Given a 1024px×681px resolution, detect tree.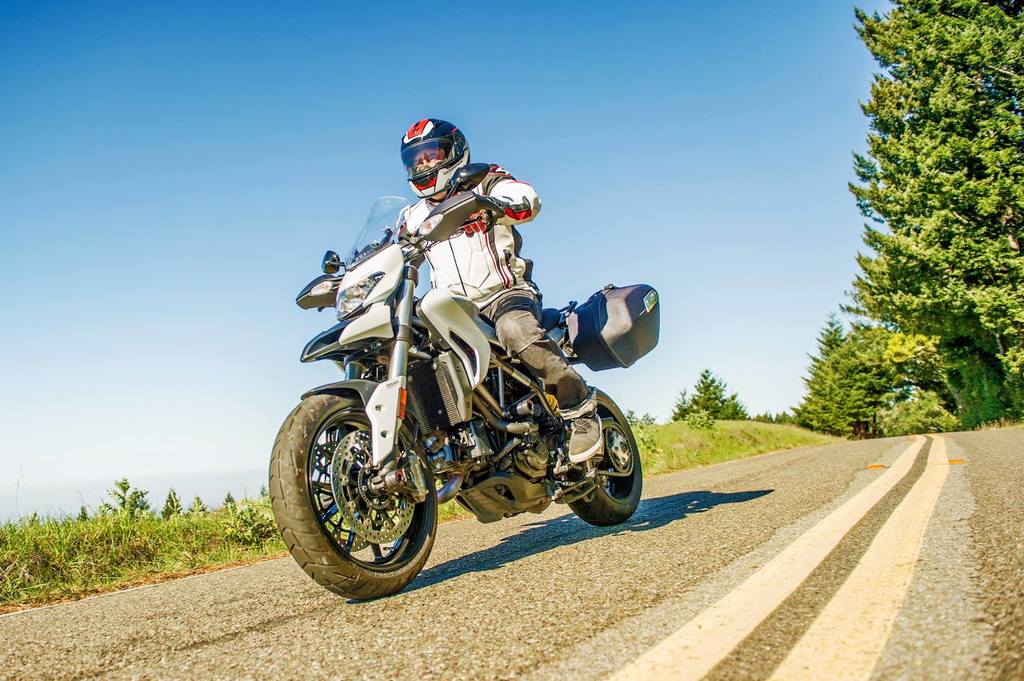
region(100, 473, 148, 529).
